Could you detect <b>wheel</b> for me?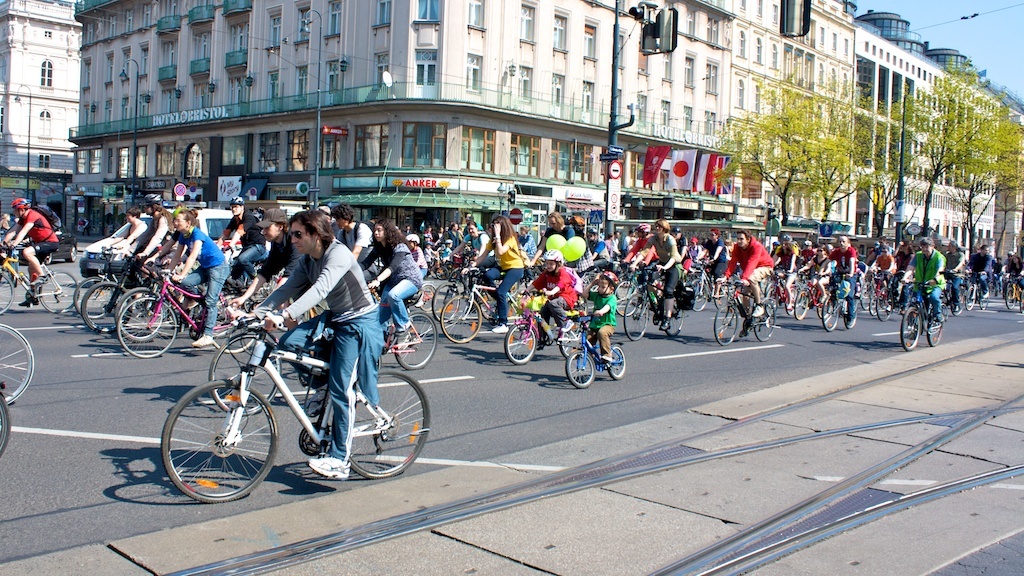
Detection result: BBox(445, 268, 462, 294).
